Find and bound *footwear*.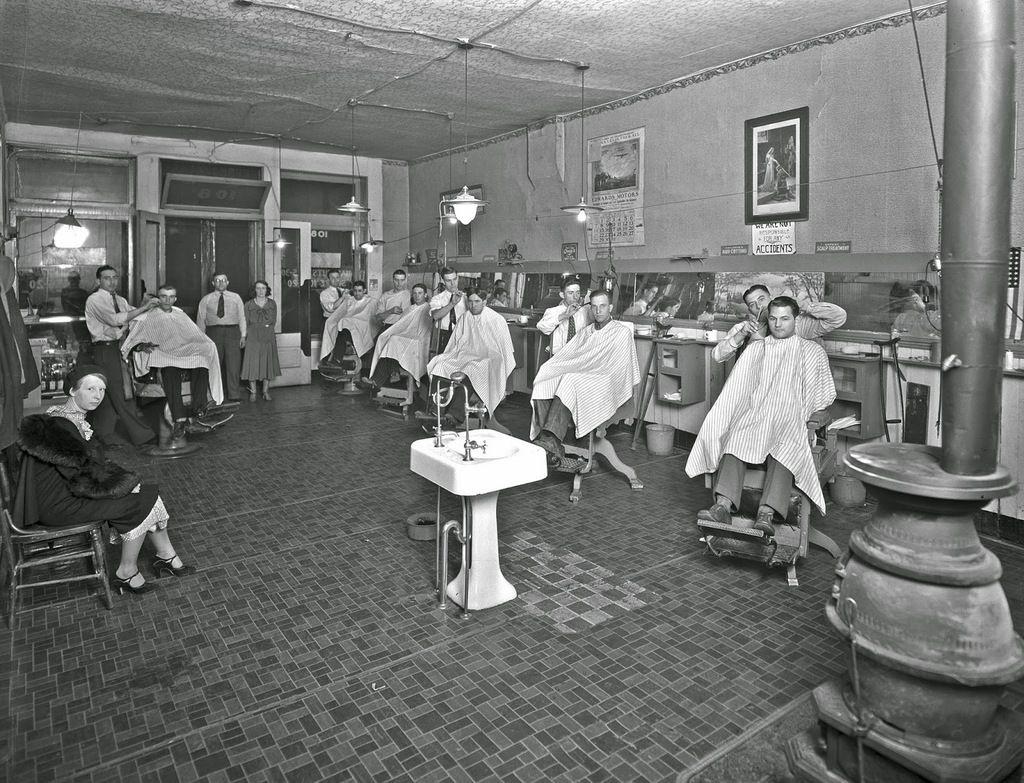
Bound: Rect(95, 436, 124, 449).
